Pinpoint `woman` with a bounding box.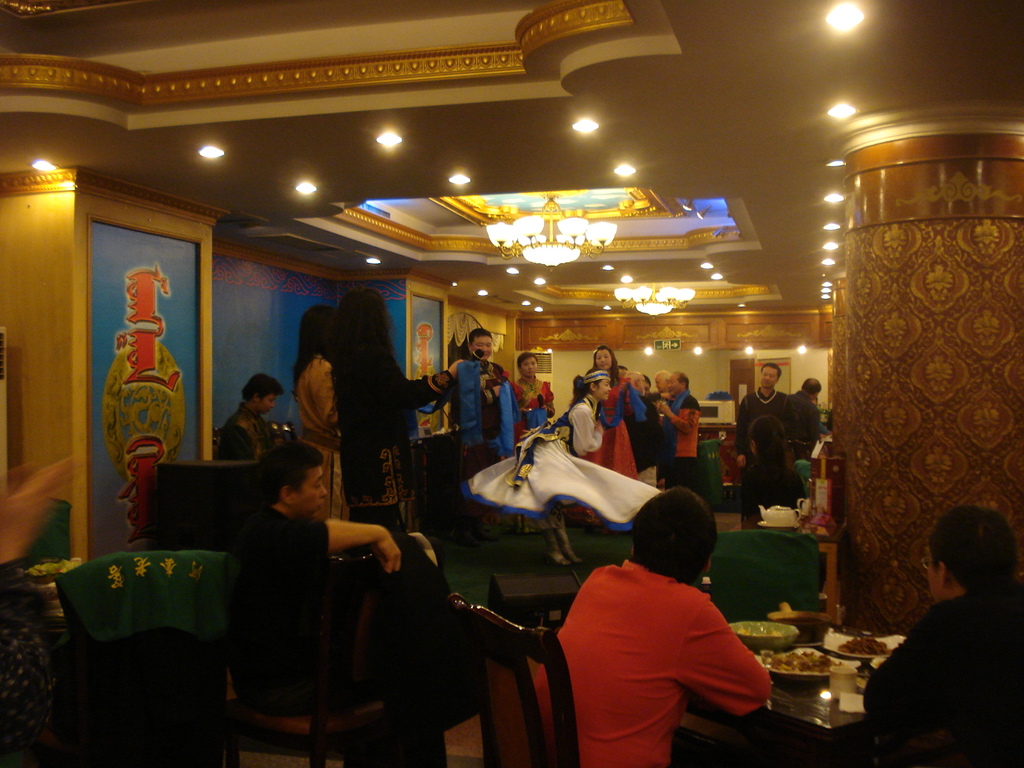
select_region(463, 367, 665, 566).
